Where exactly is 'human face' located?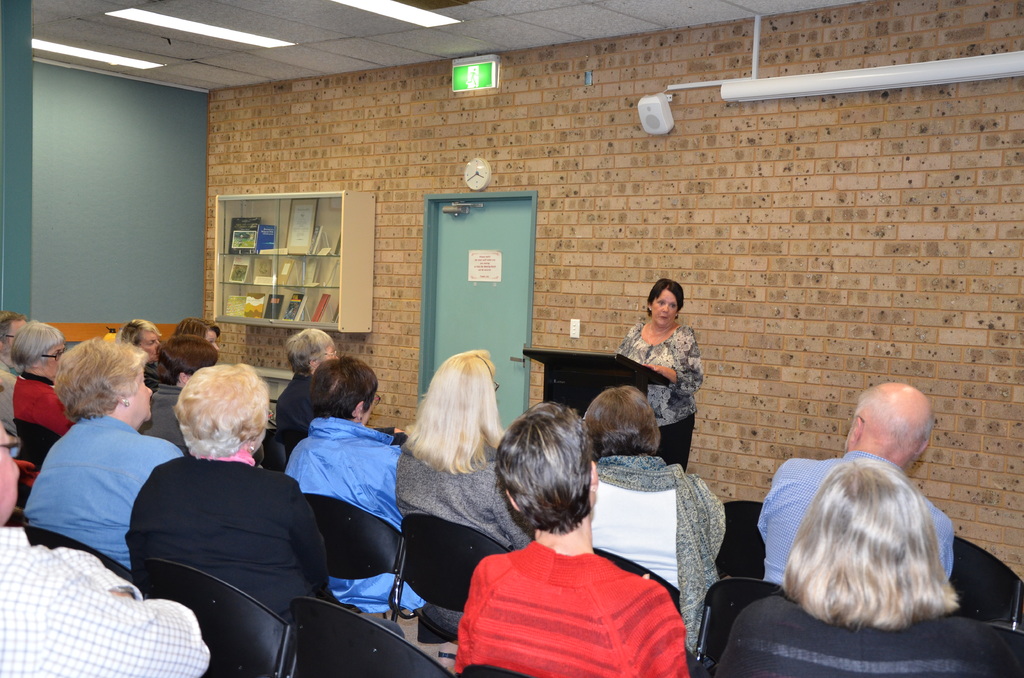
Its bounding box is (204, 331, 221, 351).
